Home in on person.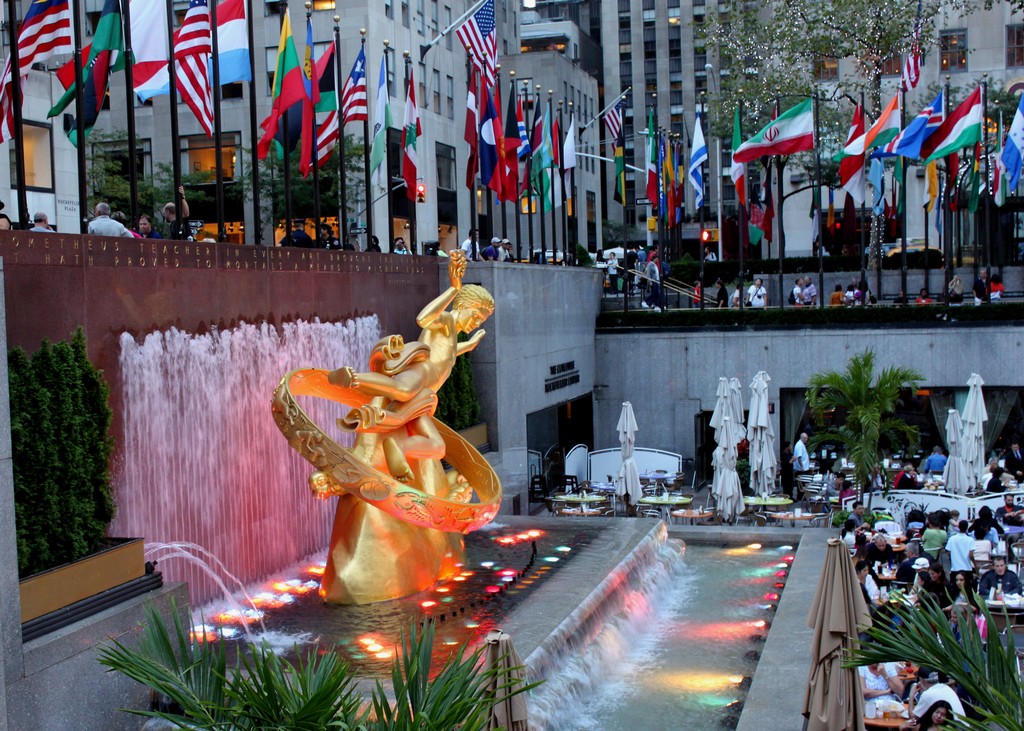
Homed in at rect(166, 179, 198, 250).
